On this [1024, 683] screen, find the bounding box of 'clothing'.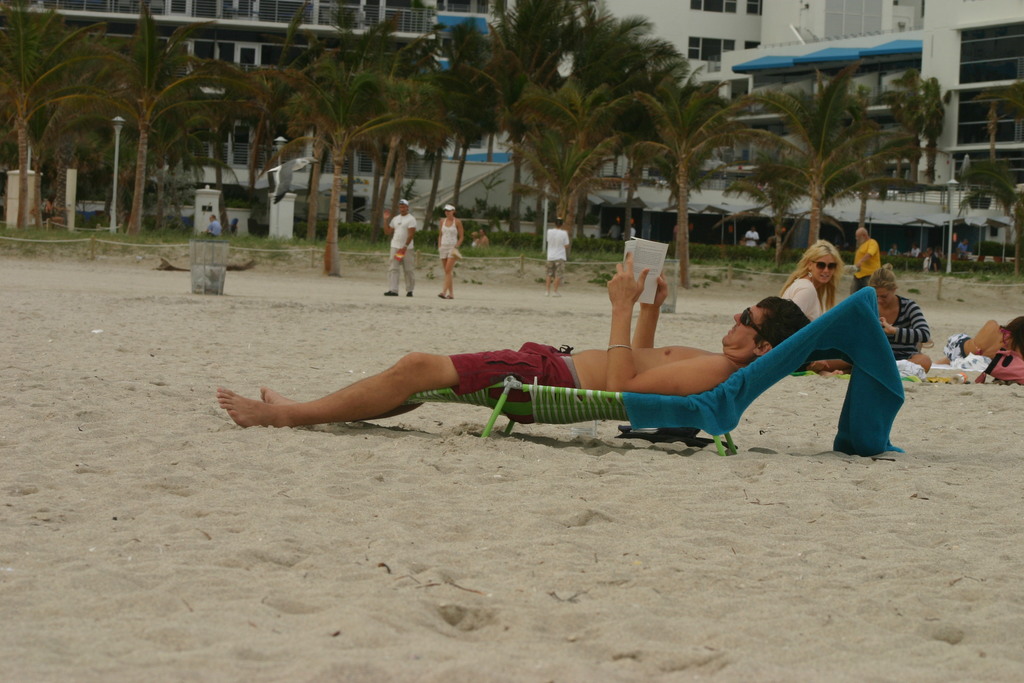
Bounding box: <box>883,293,927,362</box>.
